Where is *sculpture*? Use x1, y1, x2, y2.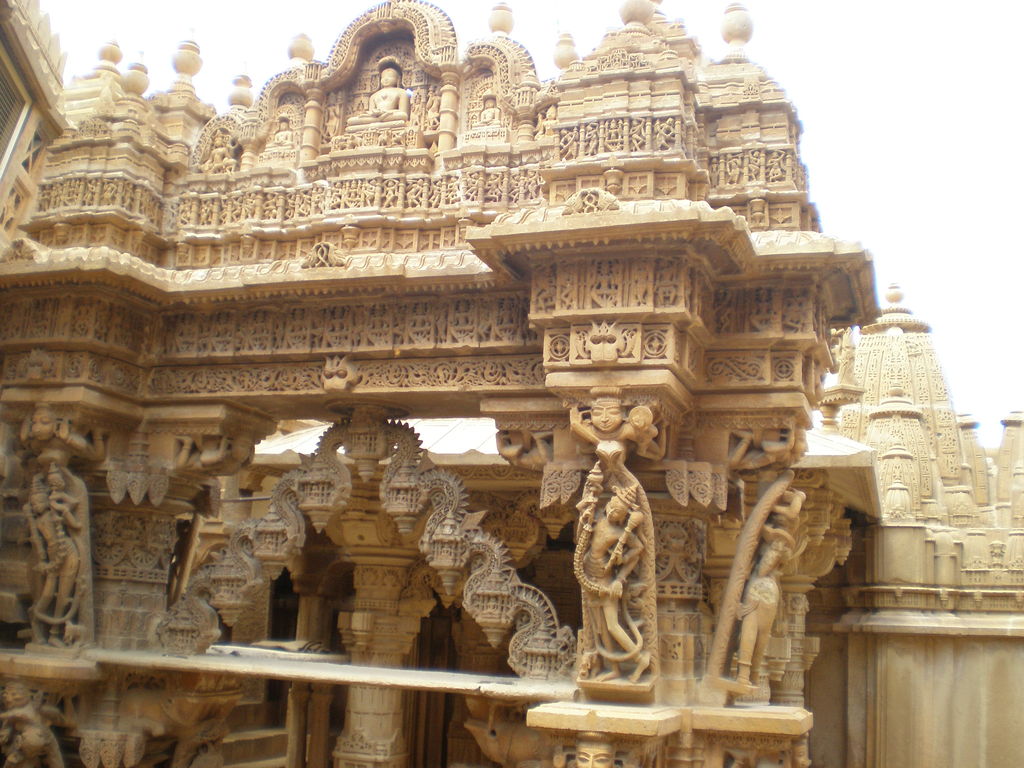
708, 289, 729, 339.
